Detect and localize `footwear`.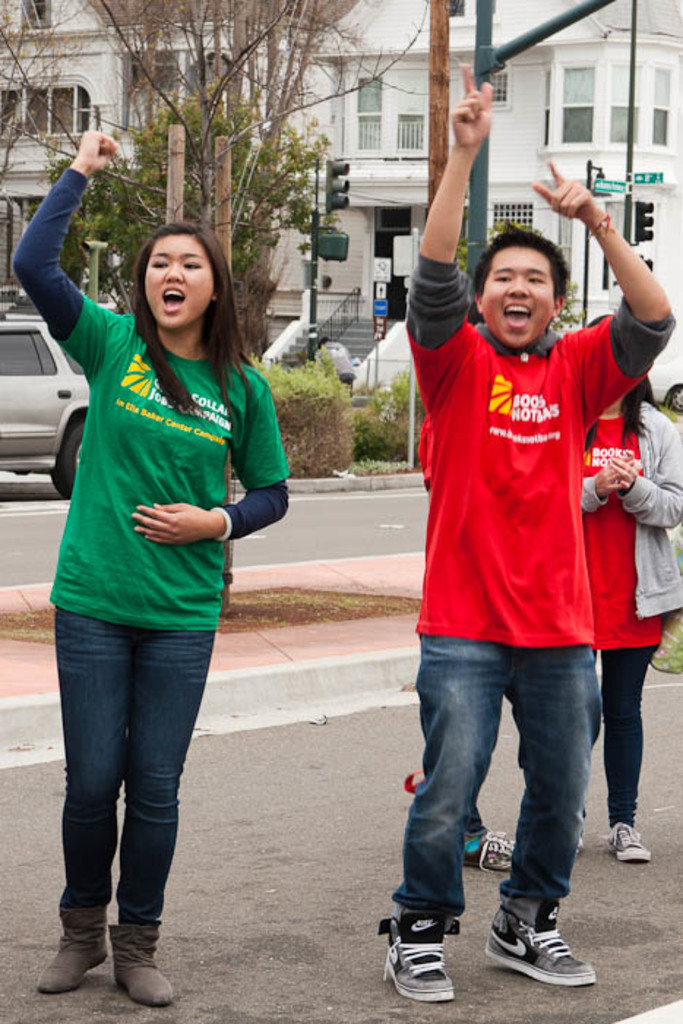
Localized at 379, 904, 471, 1001.
